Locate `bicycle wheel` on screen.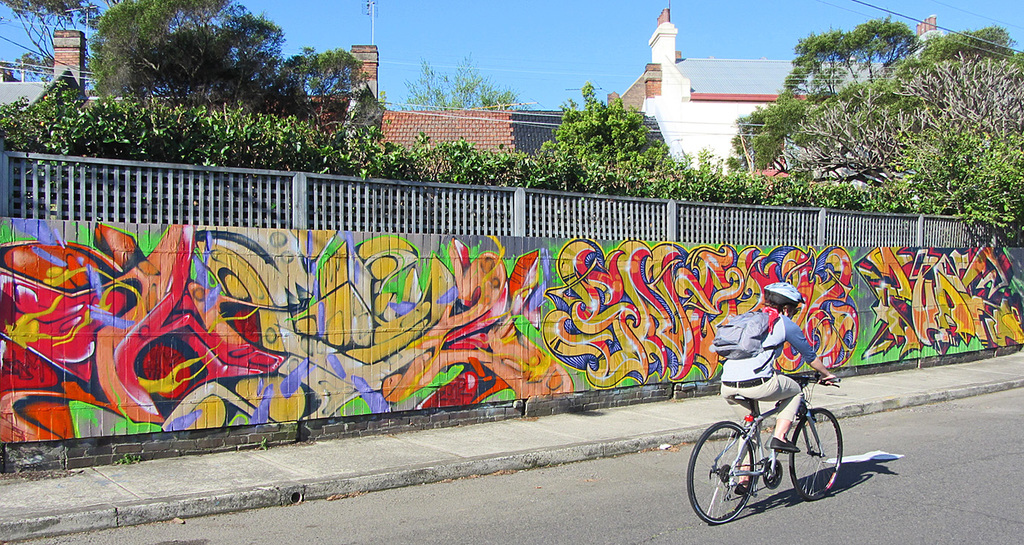
On screen at x1=686, y1=420, x2=763, y2=525.
